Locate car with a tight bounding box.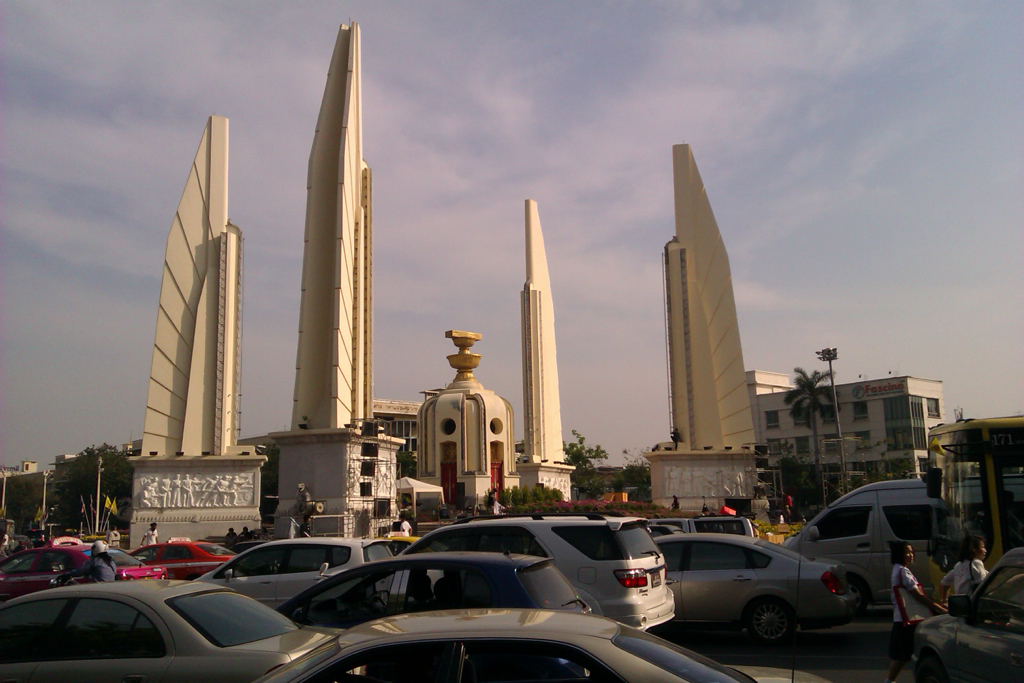
locate(639, 534, 862, 650).
